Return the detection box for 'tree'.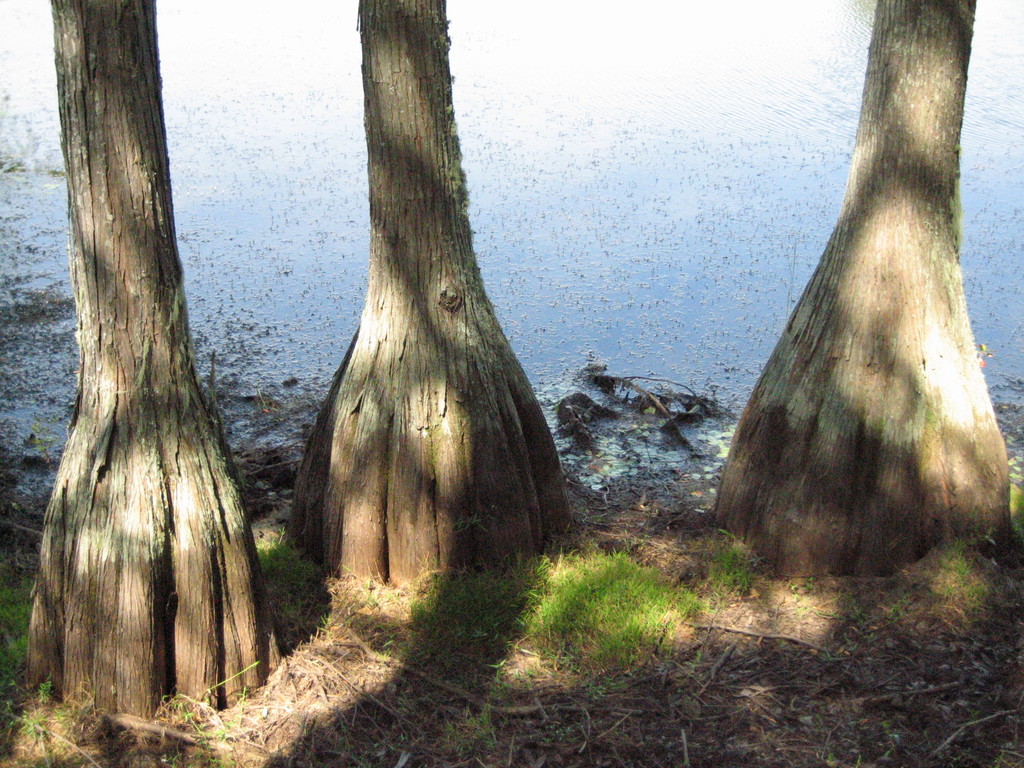
l=287, t=0, r=578, b=591.
